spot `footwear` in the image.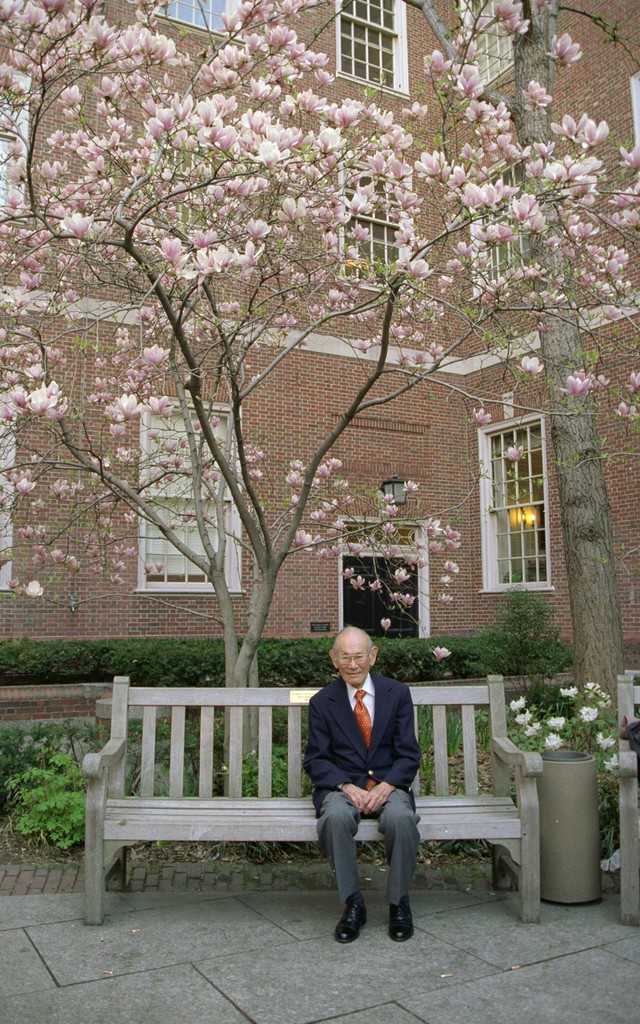
`footwear` found at [334,900,369,944].
